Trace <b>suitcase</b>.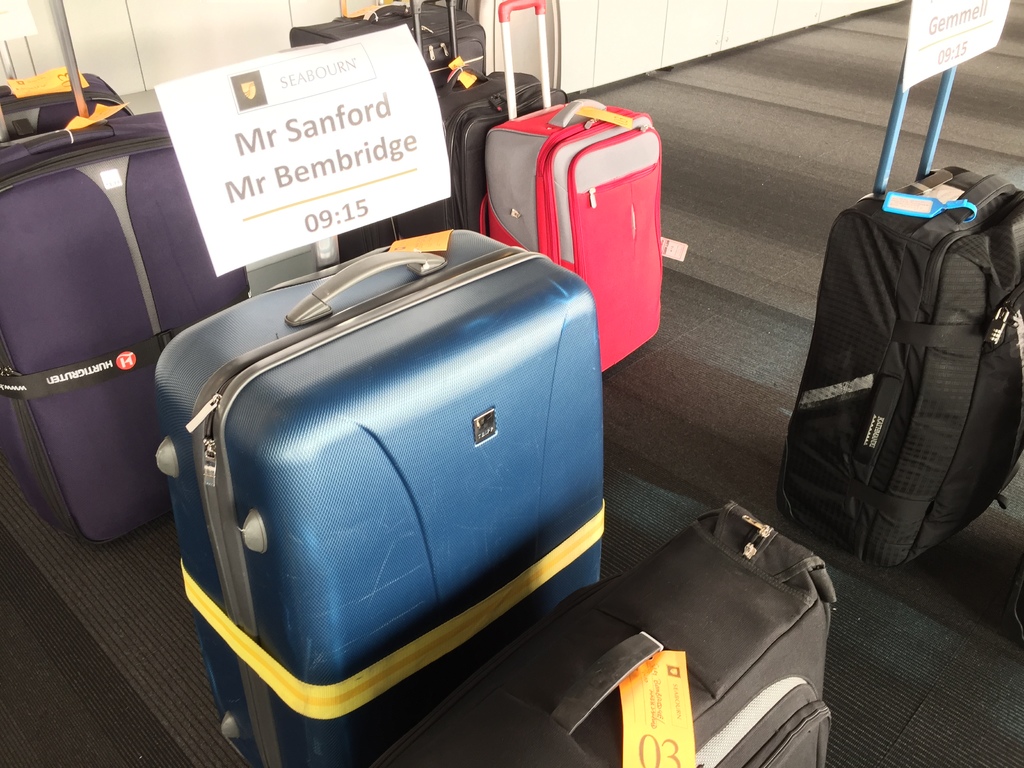
Traced to [780,48,1023,572].
